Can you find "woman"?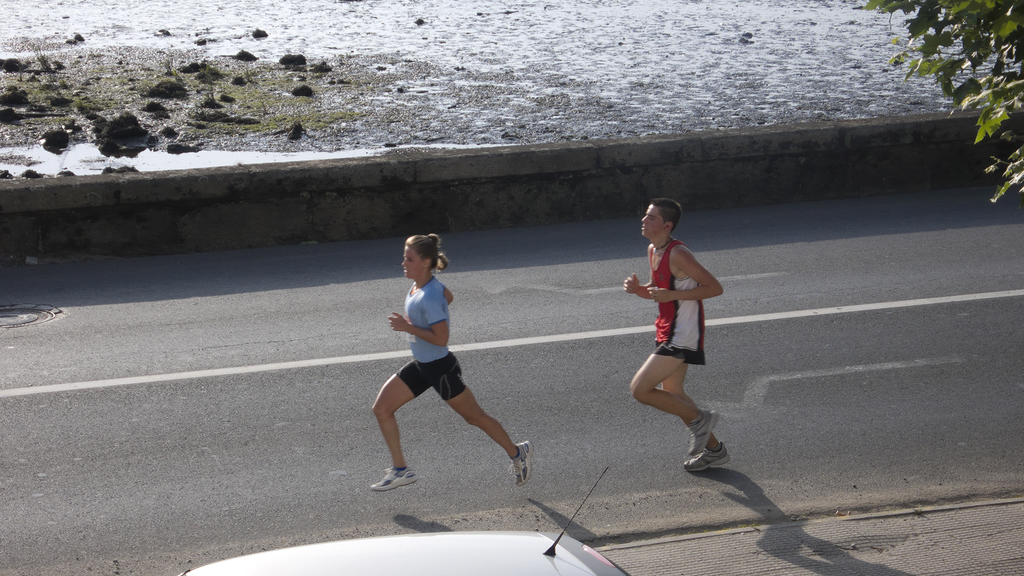
Yes, bounding box: [x1=372, y1=236, x2=531, y2=487].
